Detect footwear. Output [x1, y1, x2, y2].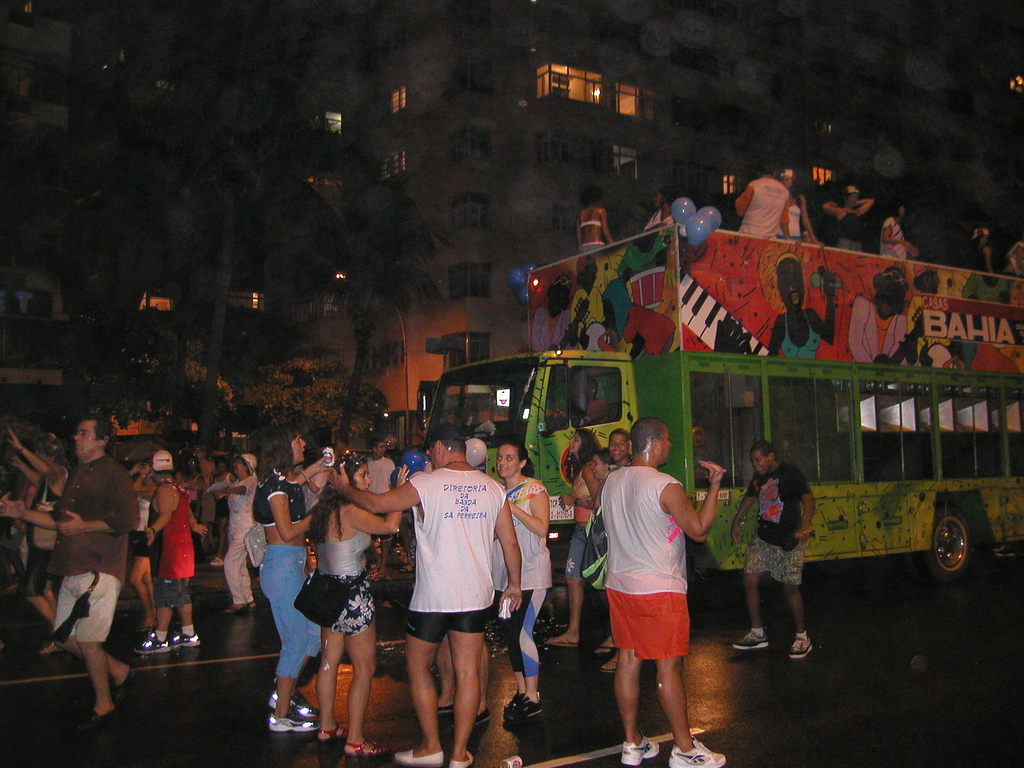
[269, 705, 320, 730].
